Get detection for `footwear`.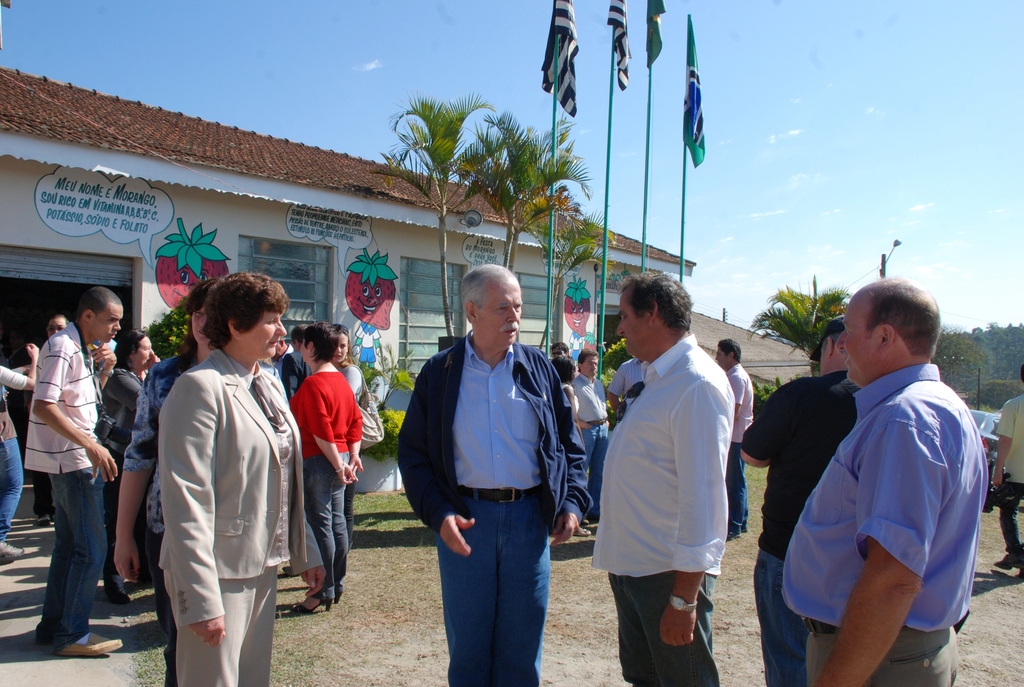
Detection: 63 627 122 656.
